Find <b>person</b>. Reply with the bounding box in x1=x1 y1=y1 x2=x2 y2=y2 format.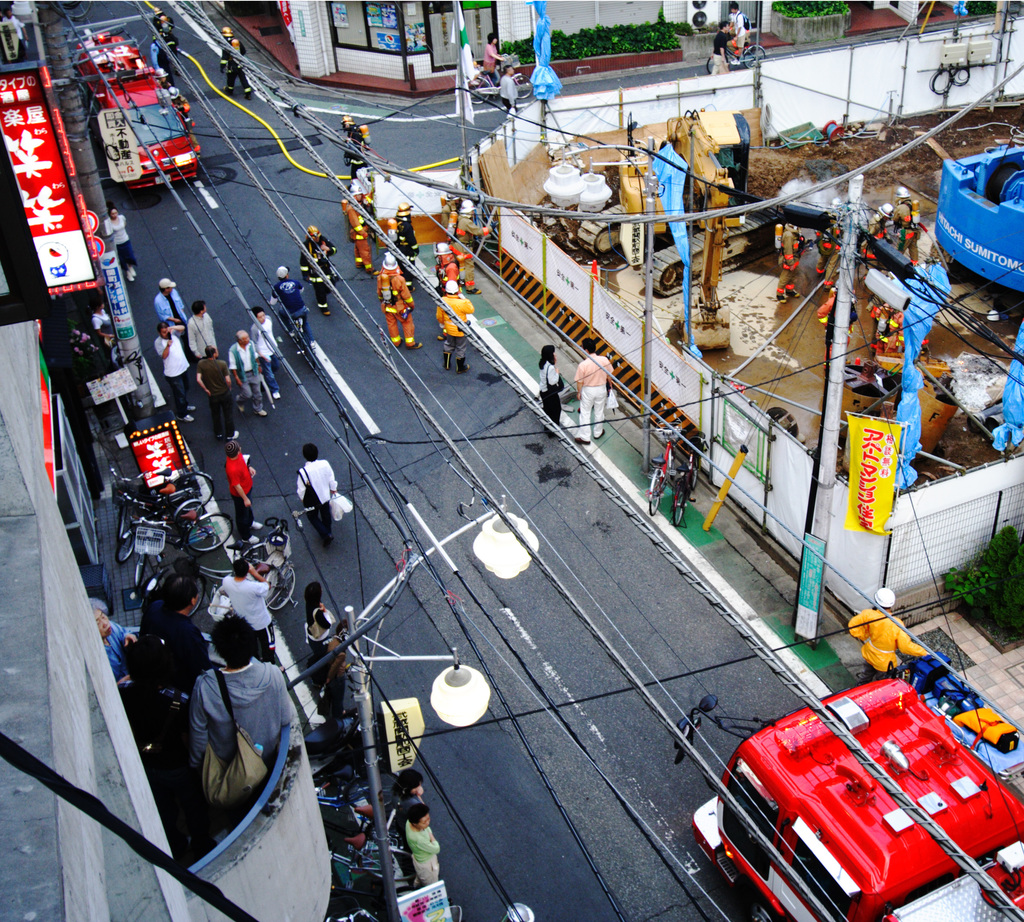
x1=289 y1=439 x2=337 y2=535.
